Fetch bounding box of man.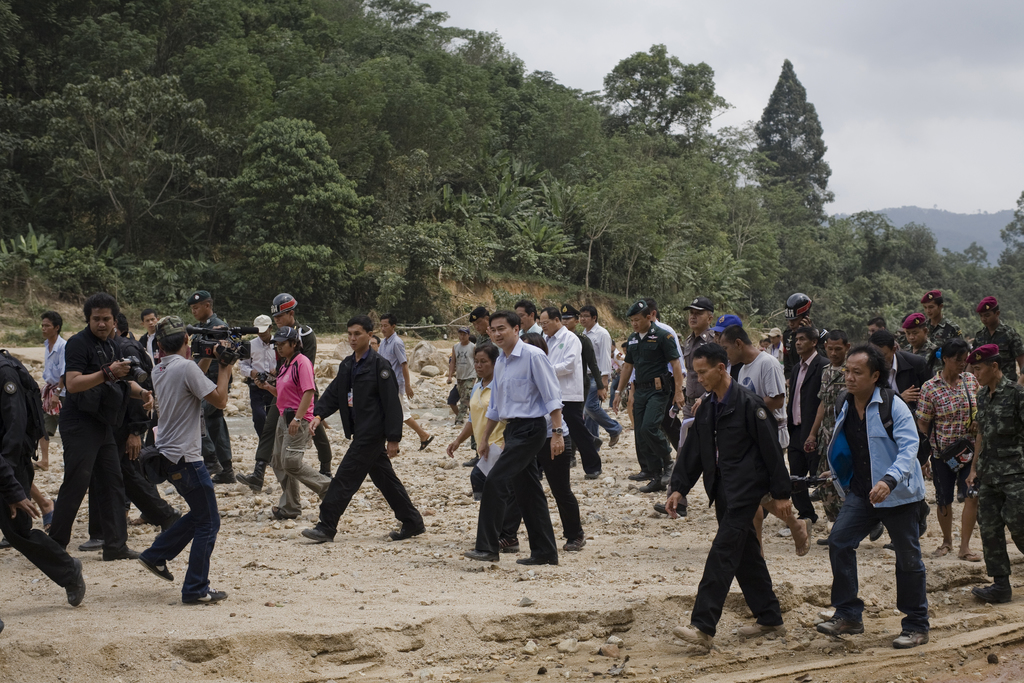
Bbox: [x1=138, y1=311, x2=162, y2=364].
